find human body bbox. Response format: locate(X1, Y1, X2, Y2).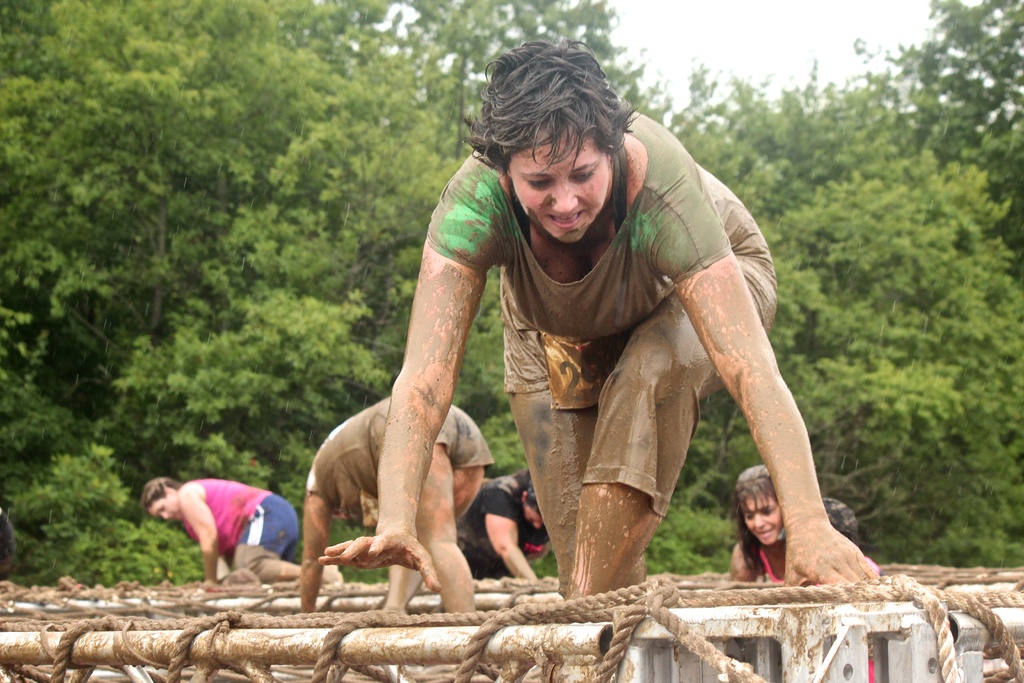
locate(731, 540, 790, 586).
